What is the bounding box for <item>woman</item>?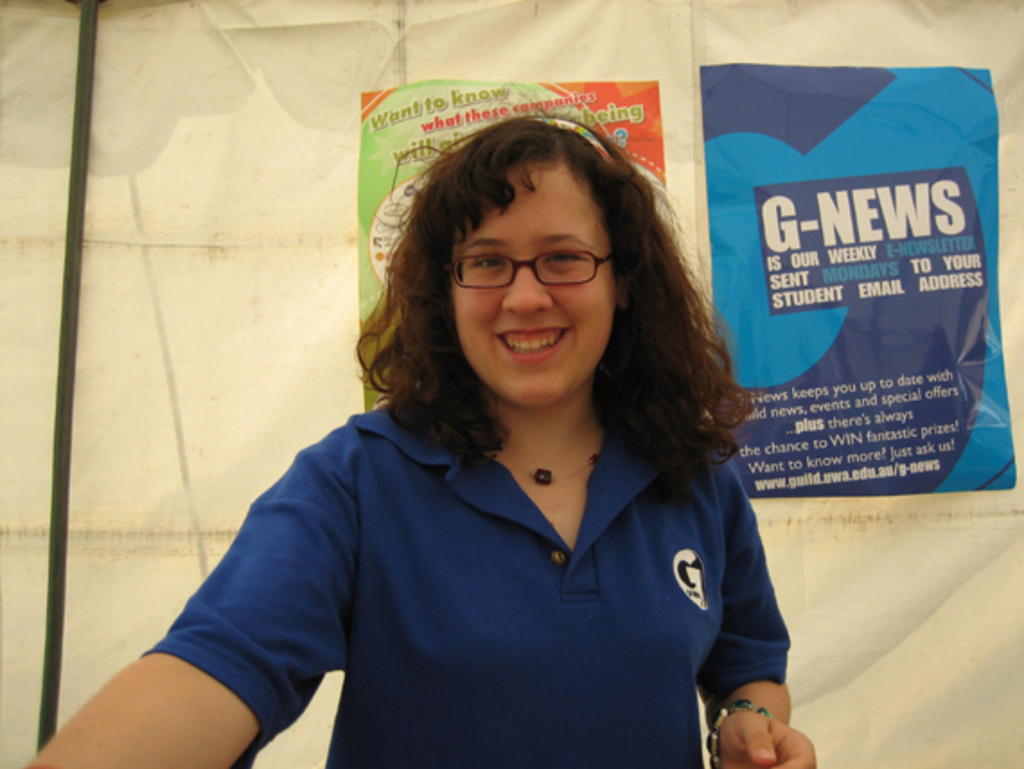
l=31, t=102, r=821, b=767.
